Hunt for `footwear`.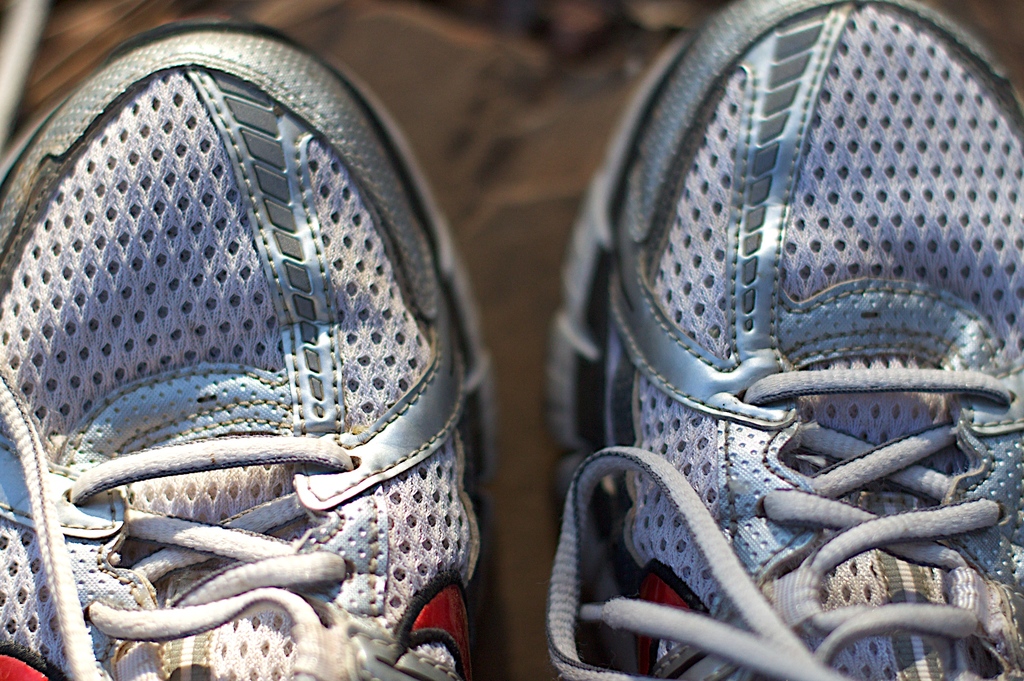
Hunted down at bbox=(545, 0, 1023, 680).
